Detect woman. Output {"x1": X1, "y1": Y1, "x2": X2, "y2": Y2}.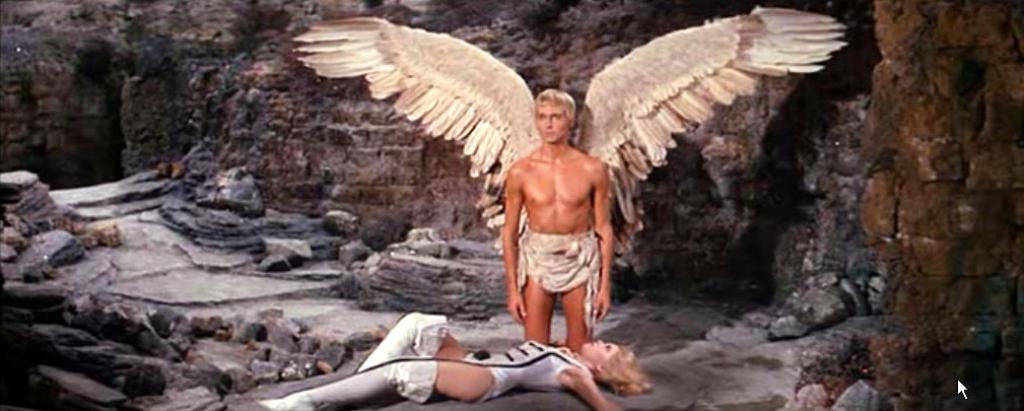
{"x1": 255, "y1": 318, "x2": 654, "y2": 410}.
